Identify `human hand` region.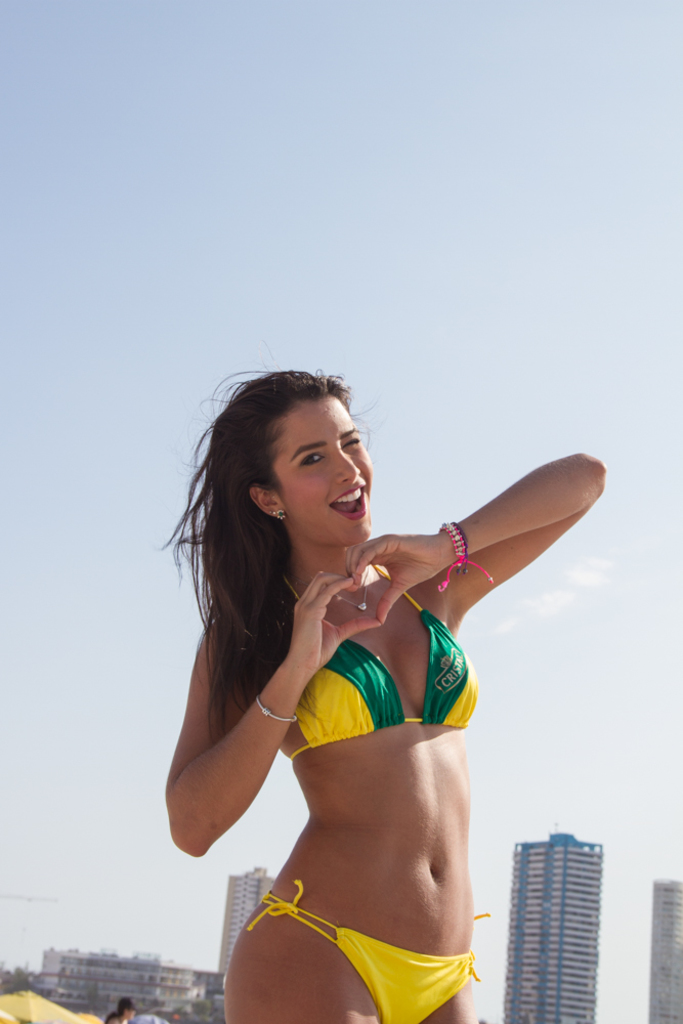
Region: l=369, t=524, r=475, b=606.
